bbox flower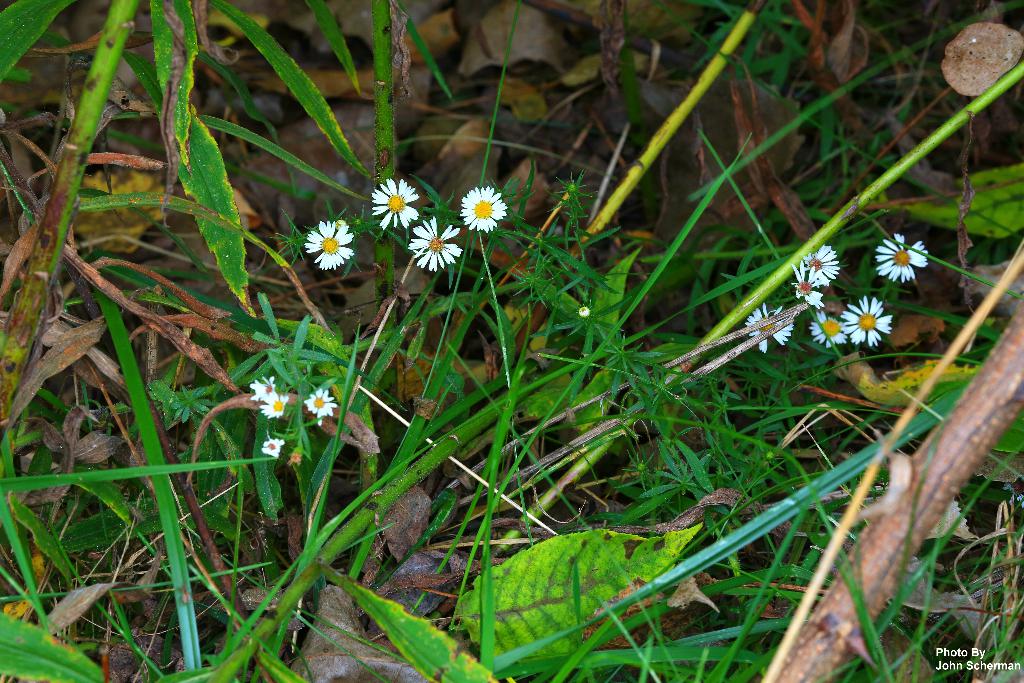
Rect(796, 245, 836, 289)
